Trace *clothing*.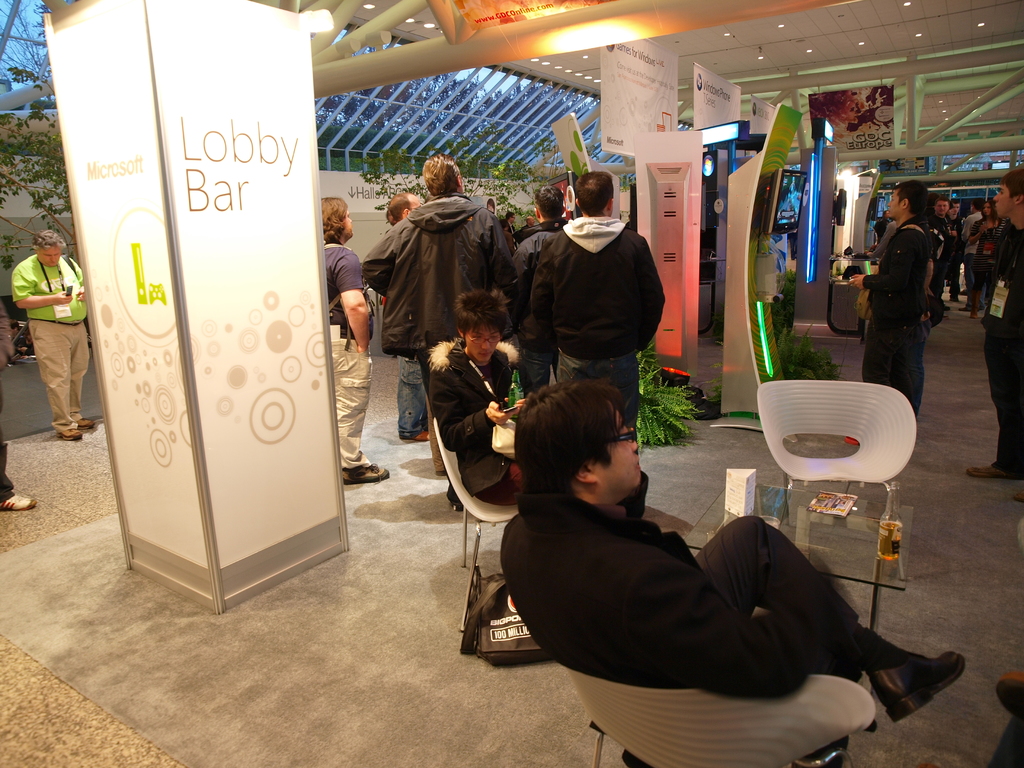
Traced to rect(0, 302, 13, 503).
